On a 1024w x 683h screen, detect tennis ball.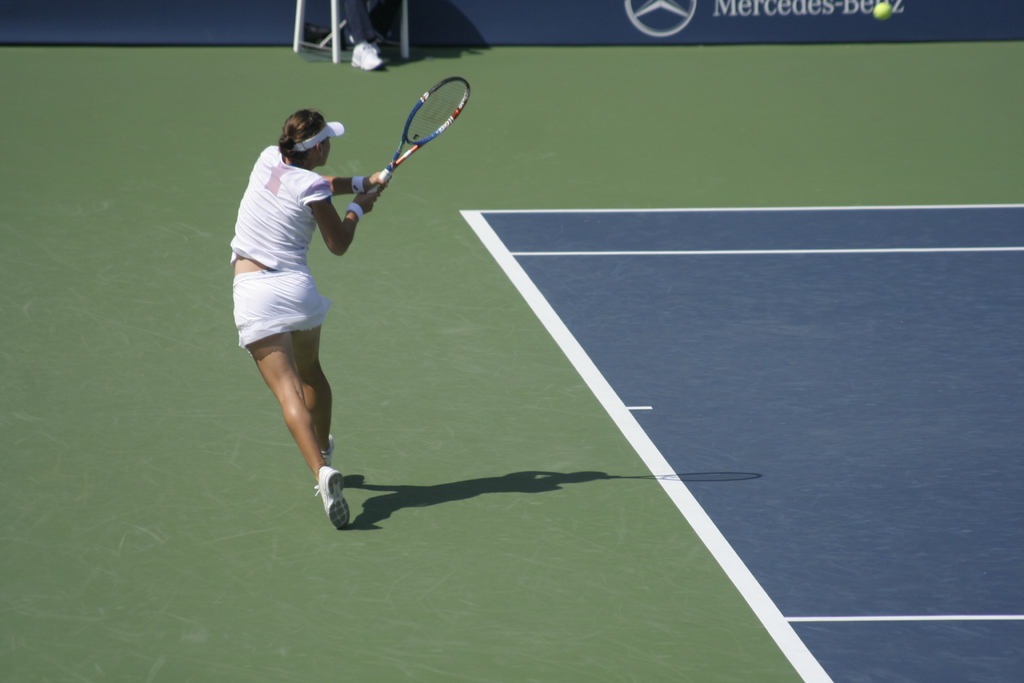
(871, 1, 892, 21).
